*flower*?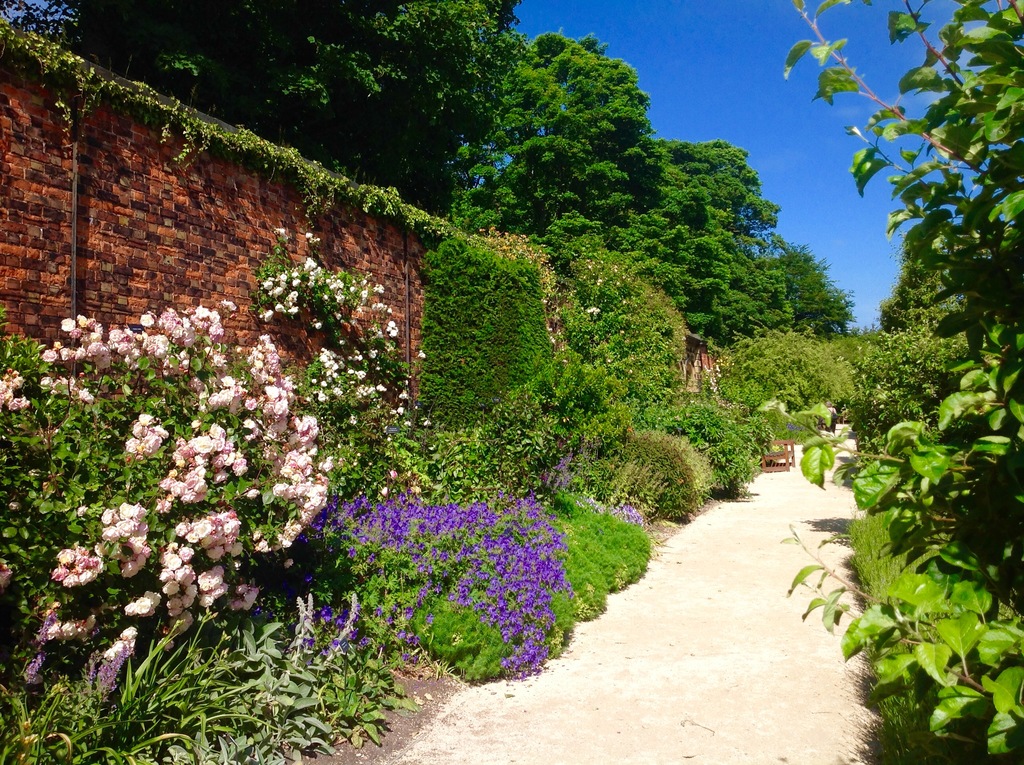
bbox=[302, 232, 314, 240]
